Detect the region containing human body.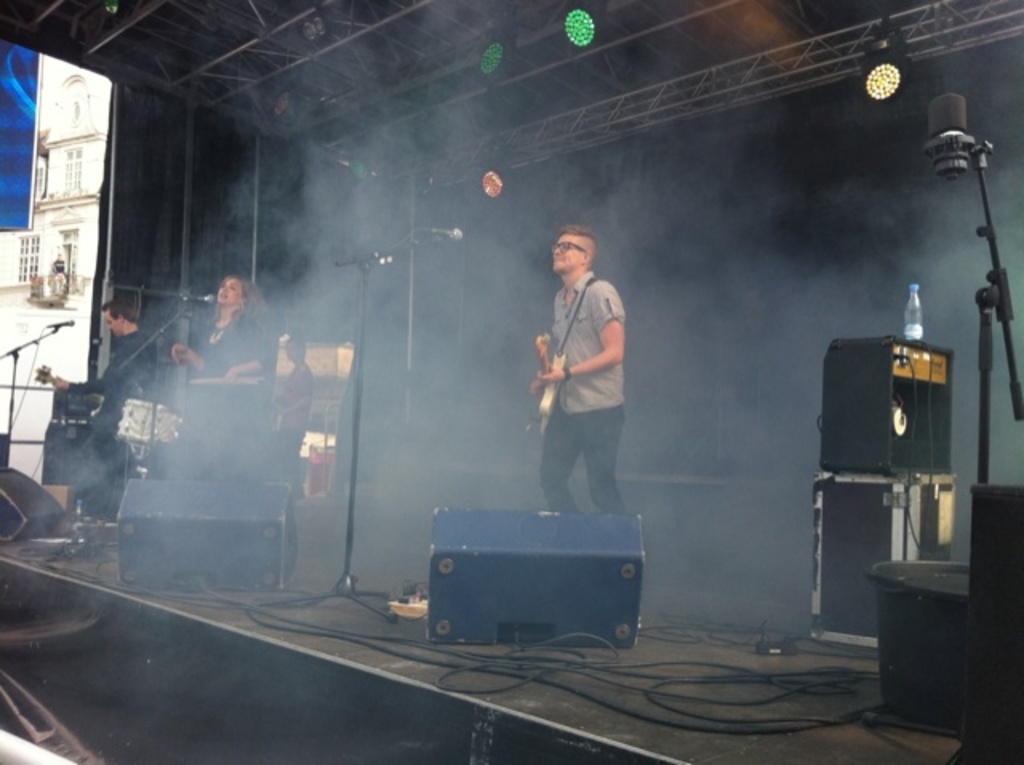
(46,336,158,504).
